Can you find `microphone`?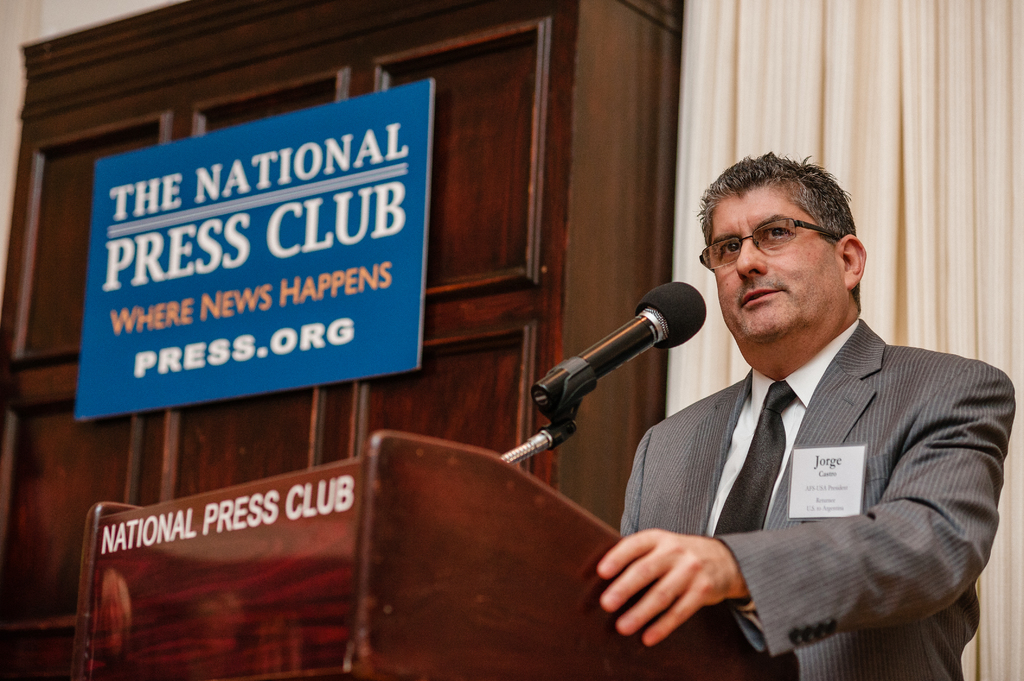
Yes, bounding box: l=536, t=292, r=701, b=429.
